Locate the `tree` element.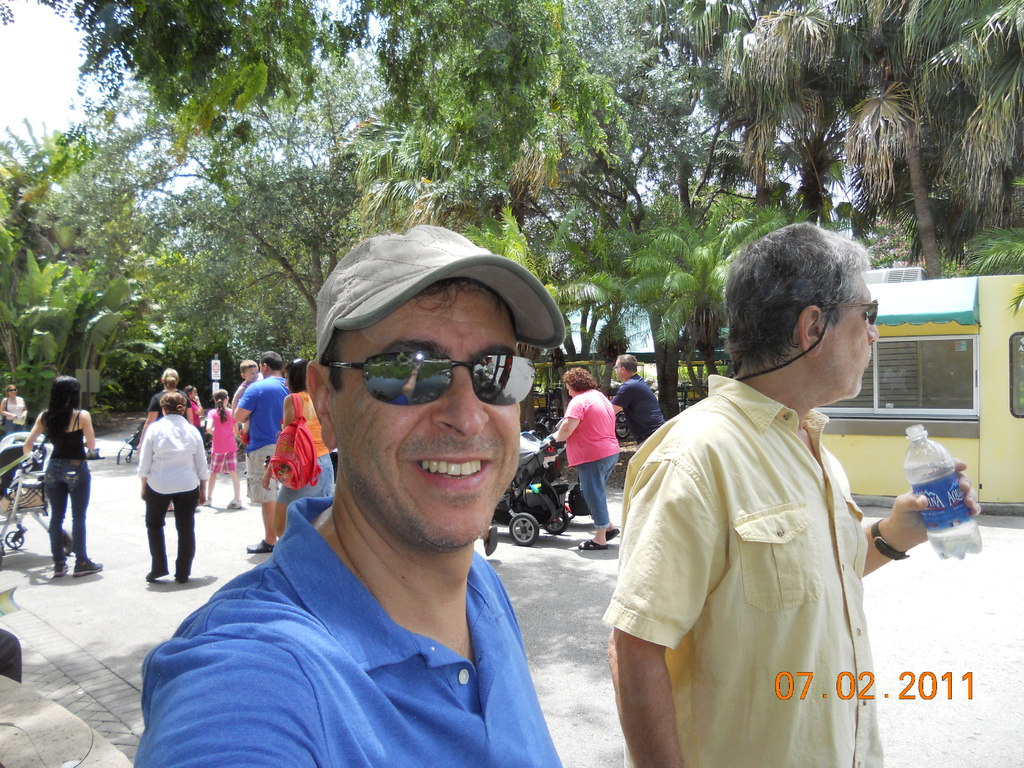
Element bbox: BBox(0, 179, 115, 413).
